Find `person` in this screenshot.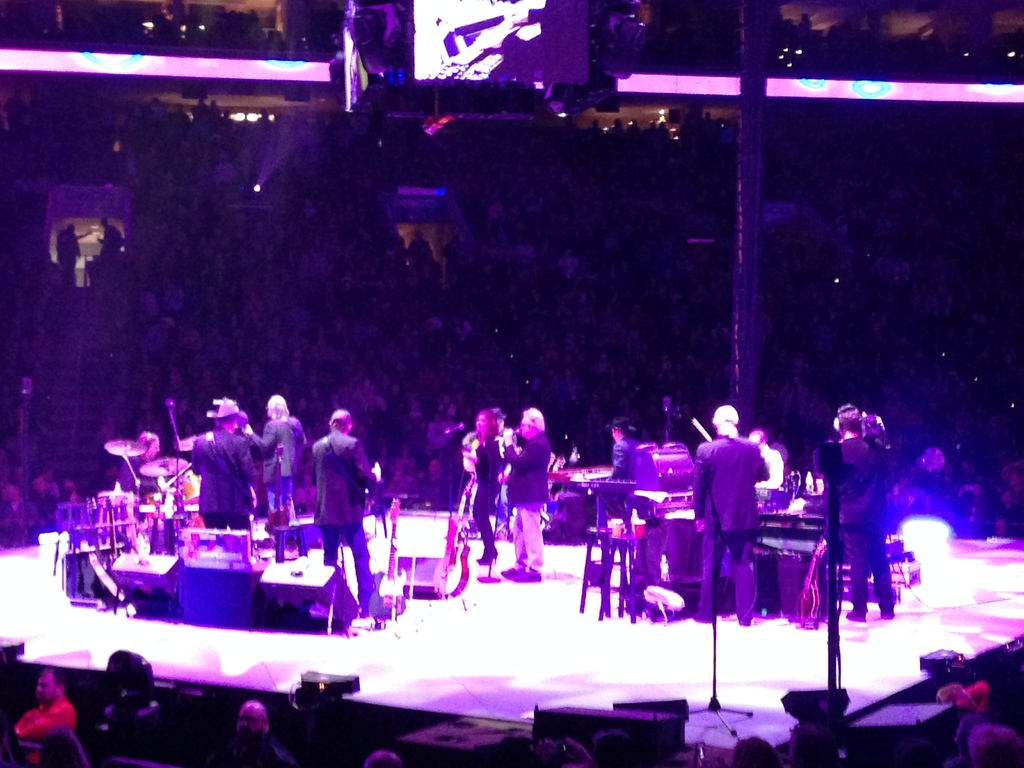
The bounding box for `person` is BBox(588, 412, 636, 532).
